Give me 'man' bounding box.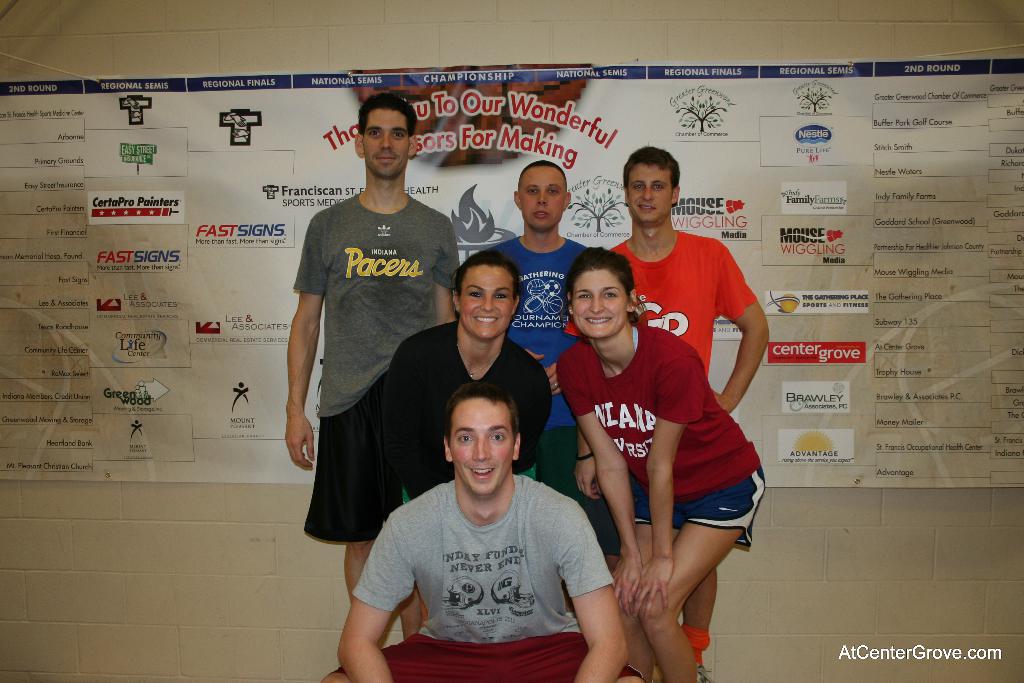
<region>321, 378, 648, 682</region>.
